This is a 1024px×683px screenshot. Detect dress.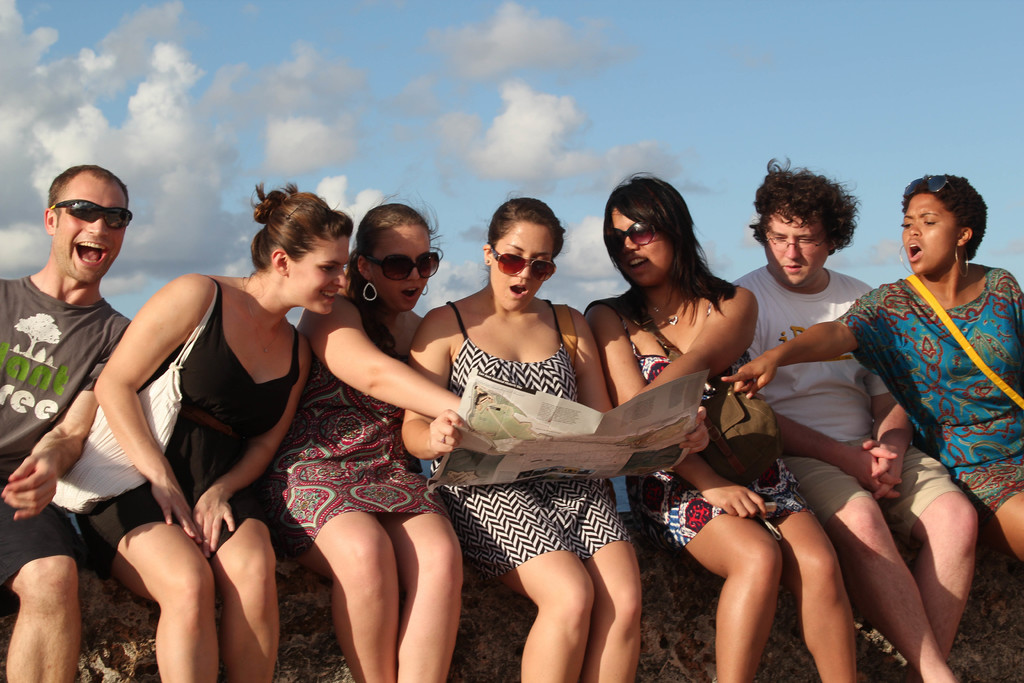
left=264, top=293, right=451, bottom=561.
